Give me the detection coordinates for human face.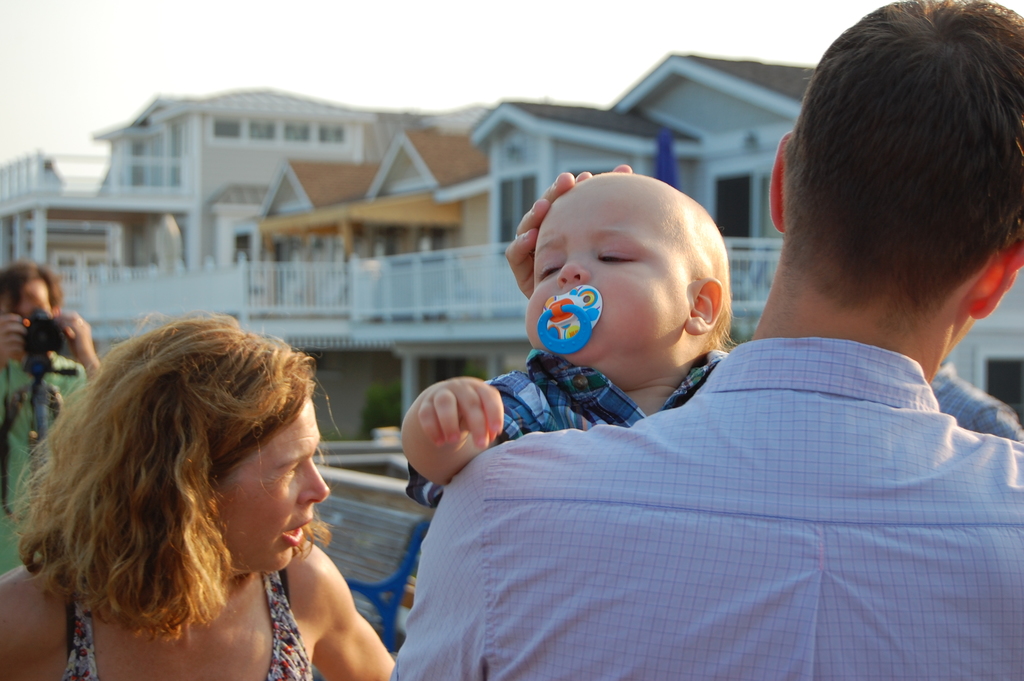
[x1=524, y1=190, x2=686, y2=374].
